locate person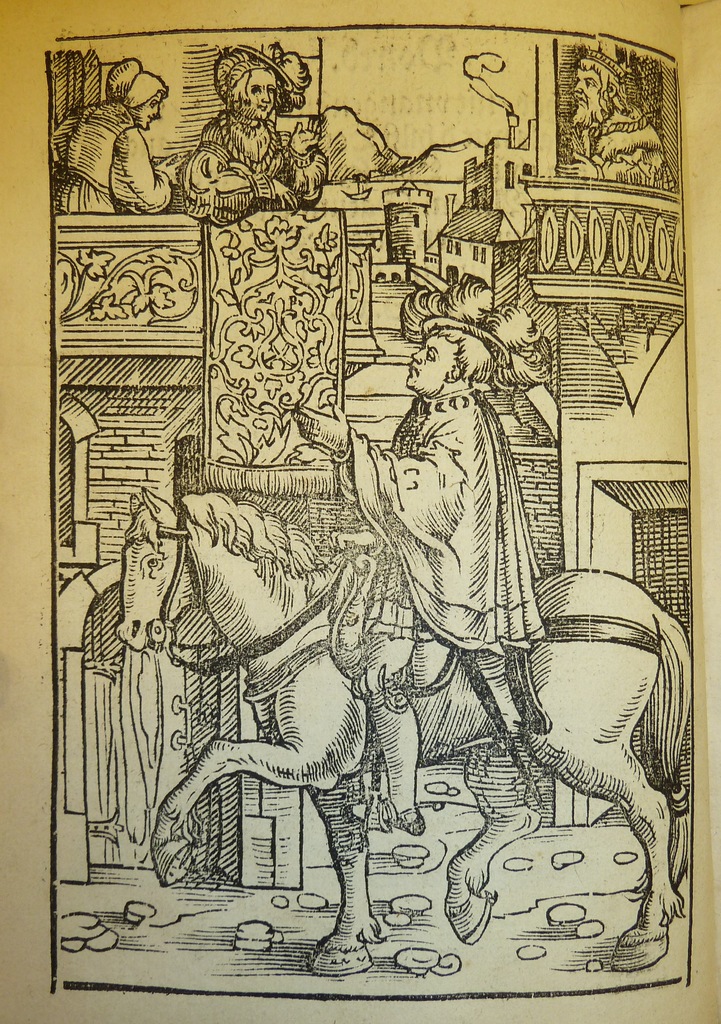
pyautogui.locateOnScreen(285, 319, 527, 843)
